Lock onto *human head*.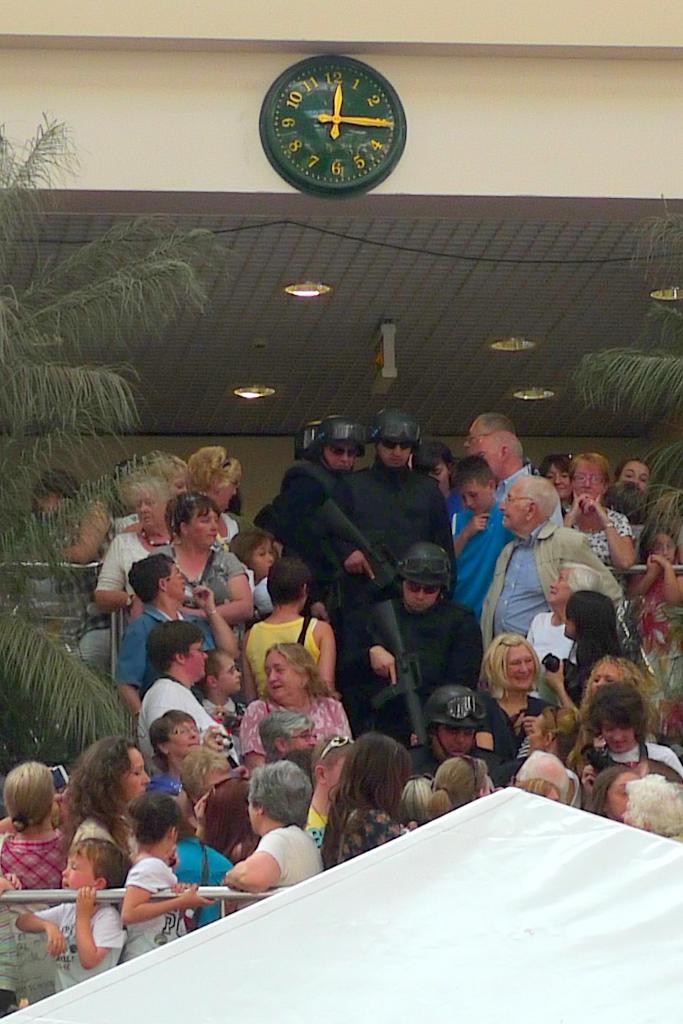
Locked: 268 555 310 611.
